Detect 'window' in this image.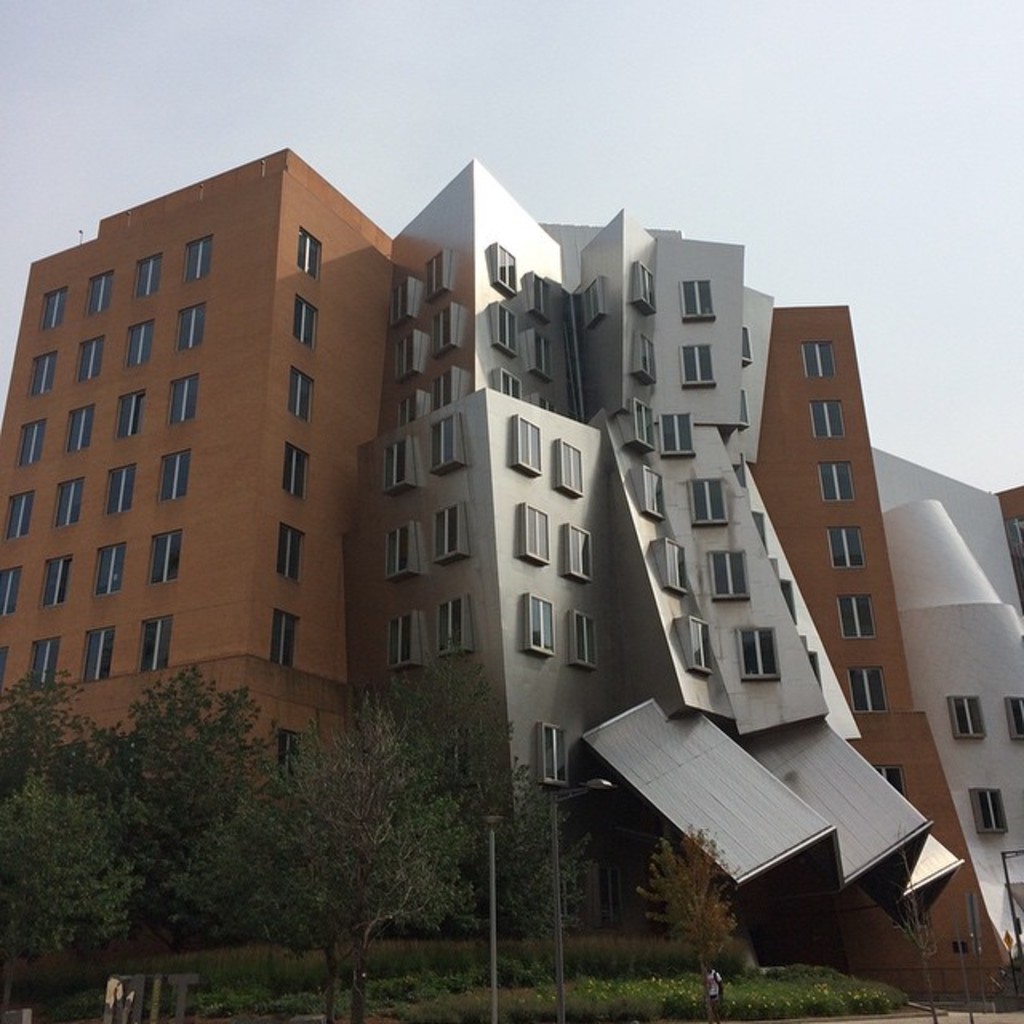
Detection: (187, 232, 214, 283).
